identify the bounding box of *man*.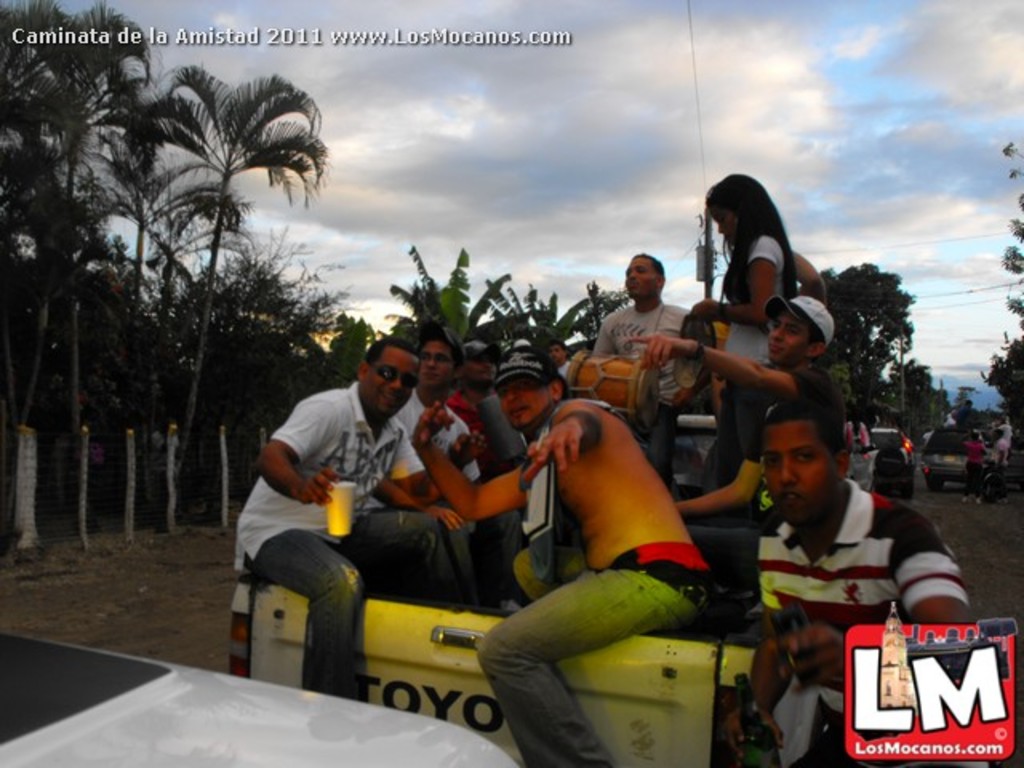
x1=947, y1=435, x2=984, y2=499.
